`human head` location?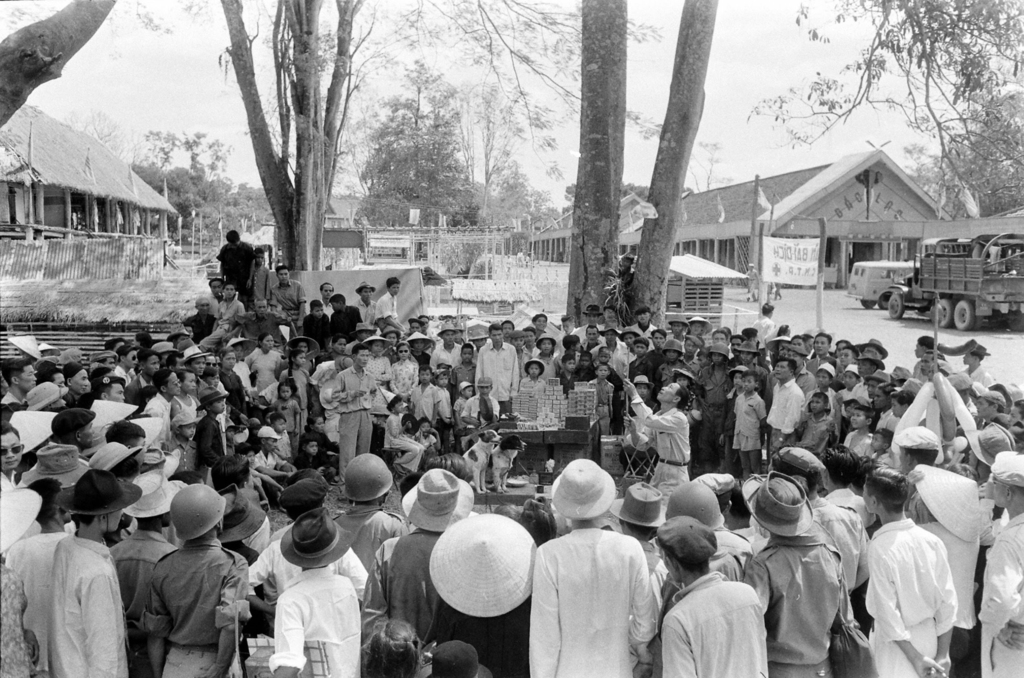
select_region(0, 355, 38, 393)
